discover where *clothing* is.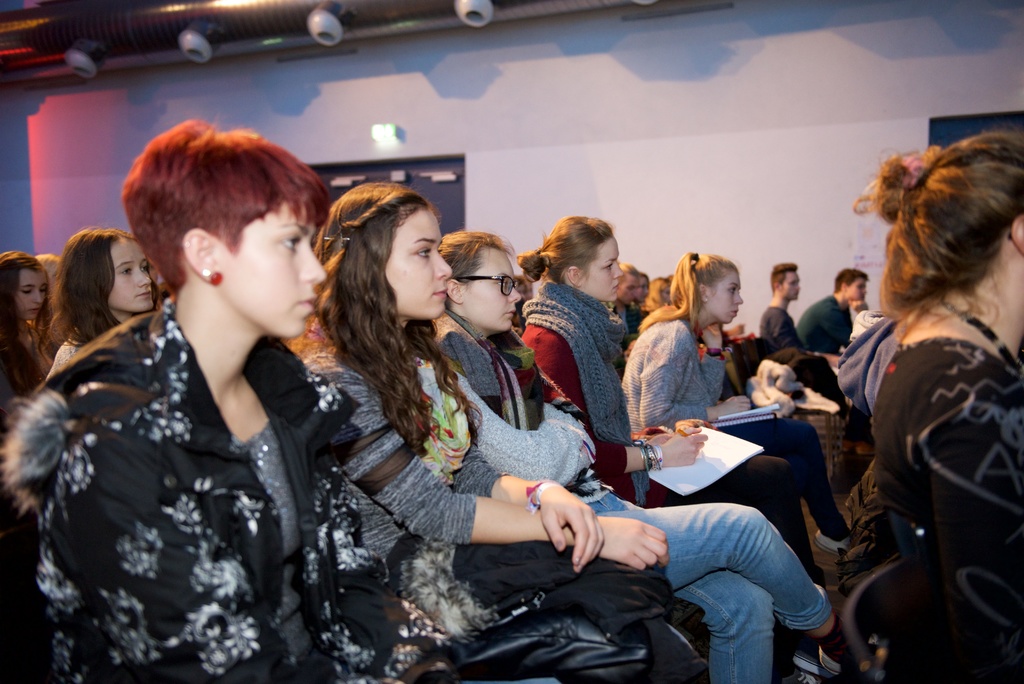
Discovered at {"x1": 414, "y1": 312, "x2": 643, "y2": 517}.
